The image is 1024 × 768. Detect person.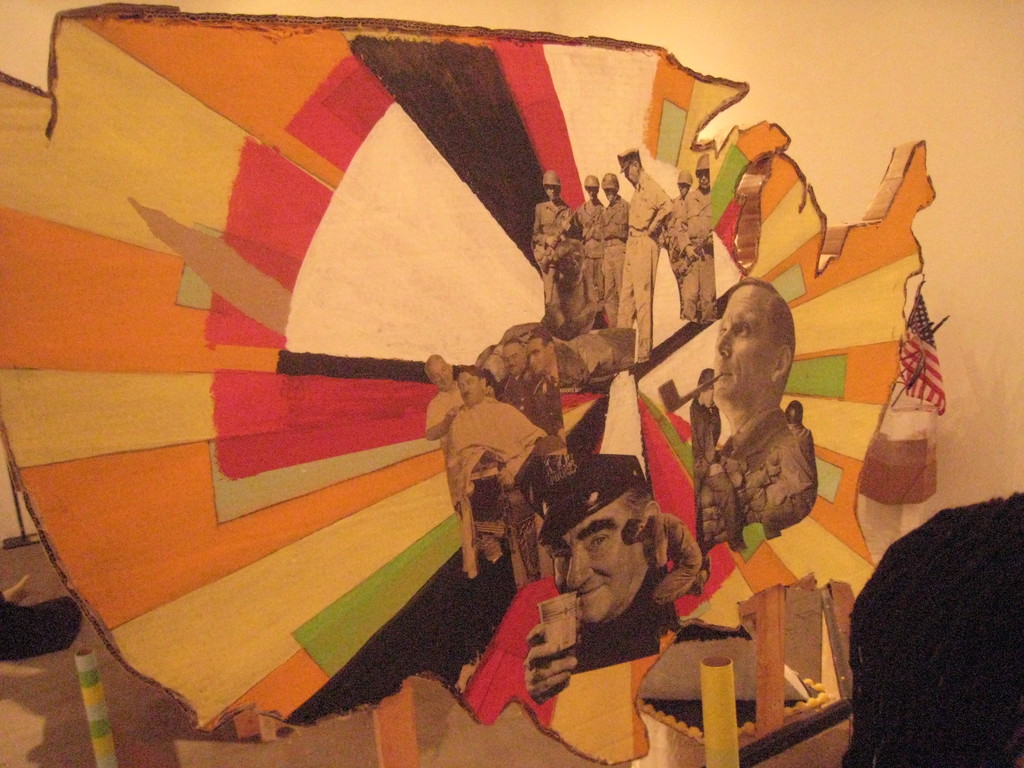
Detection: detection(527, 450, 708, 699).
